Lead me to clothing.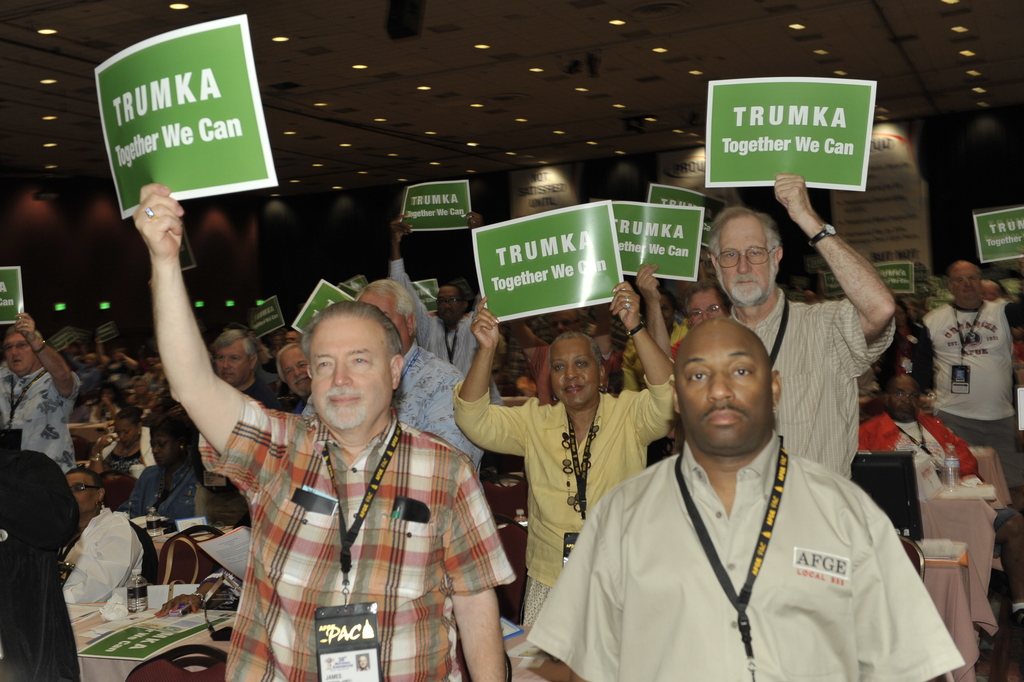
Lead to box=[120, 464, 209, 527].
